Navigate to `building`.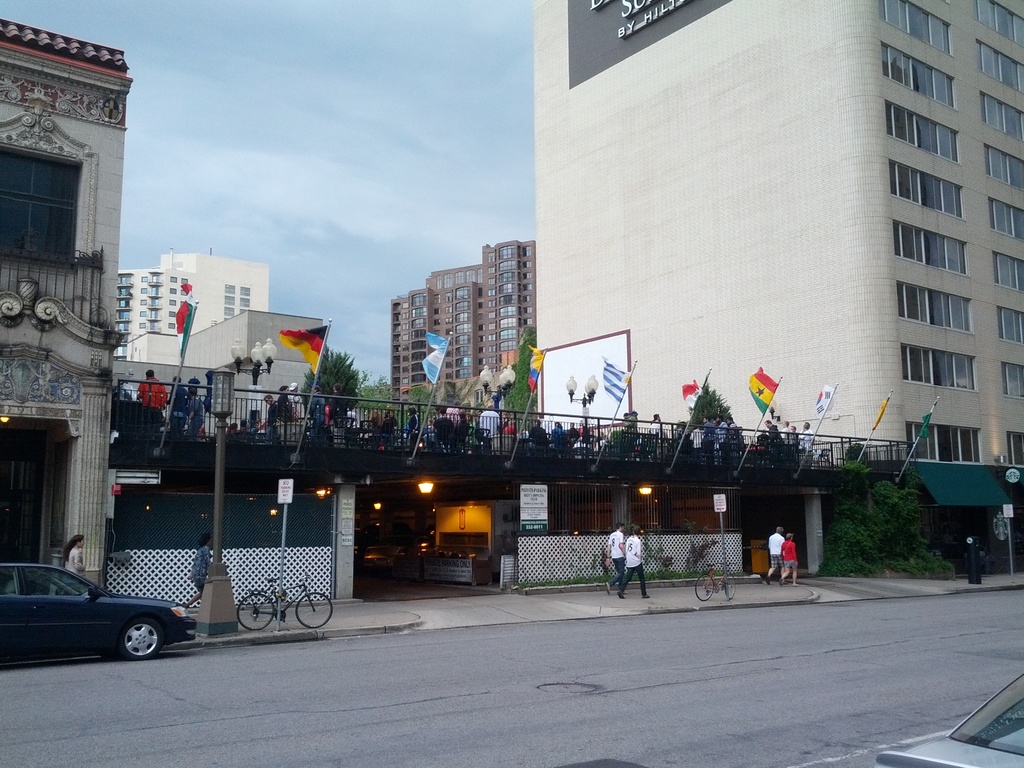
Navigation target: 0:3:144:654.
